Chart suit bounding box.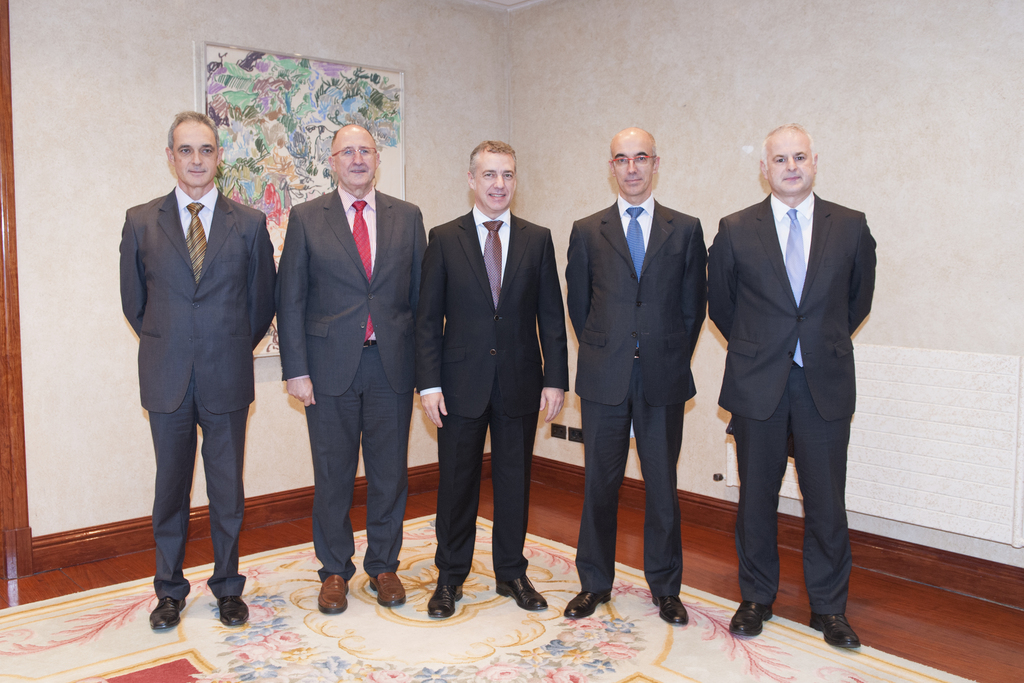
Charted: bbox(568, 195, 701, 598).
